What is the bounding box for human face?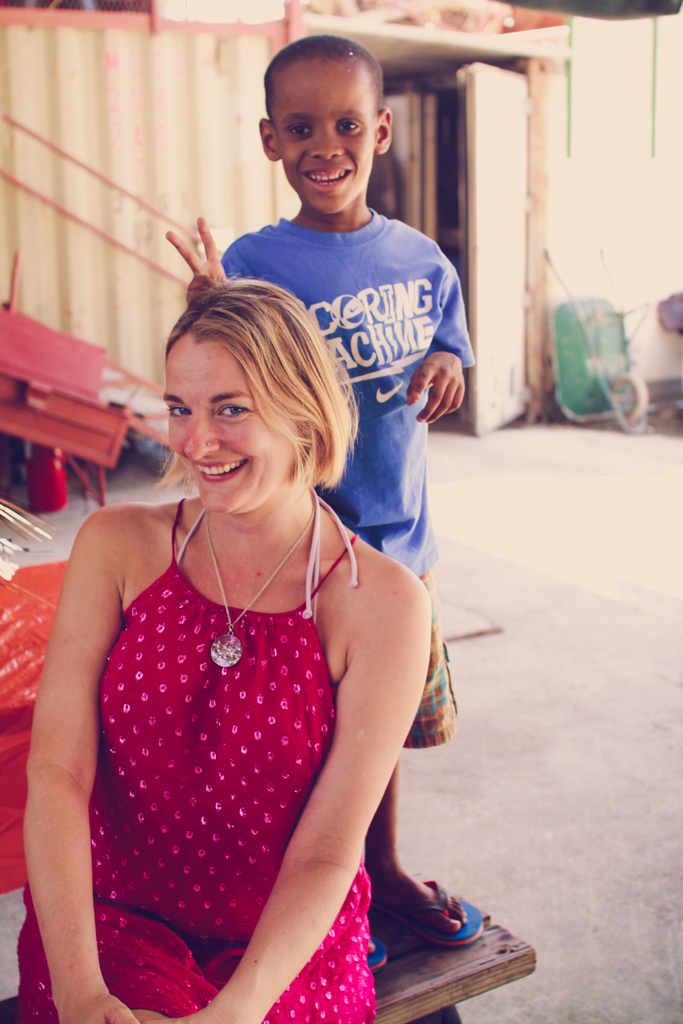
pyautogui.locateOnScreen(169, 339, 302, 519).
